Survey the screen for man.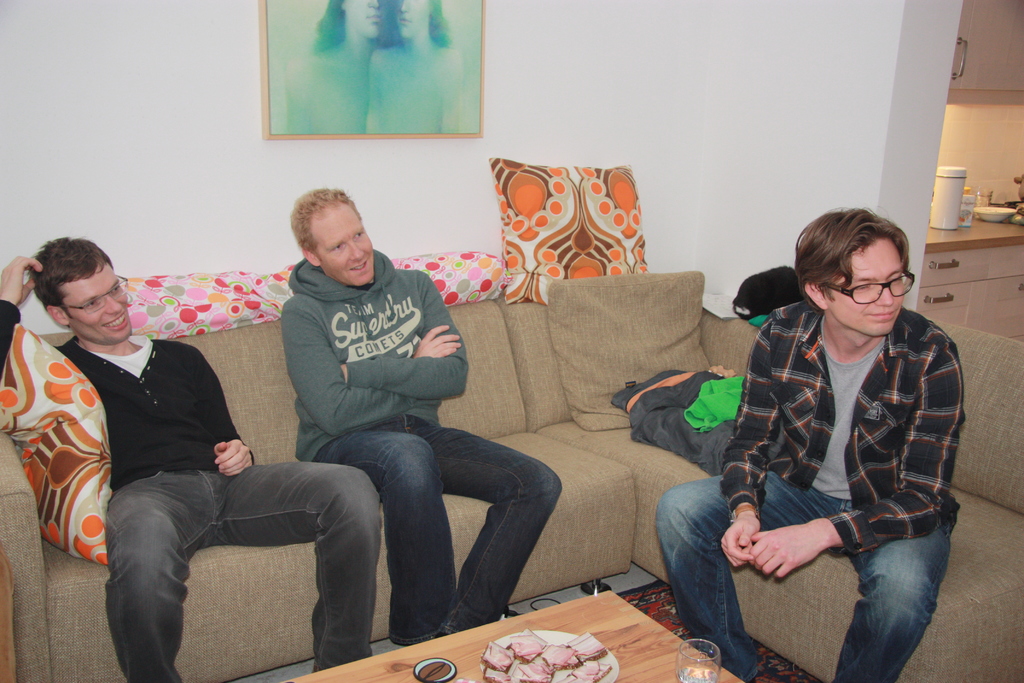
Survey found: 651 213 972 682.
